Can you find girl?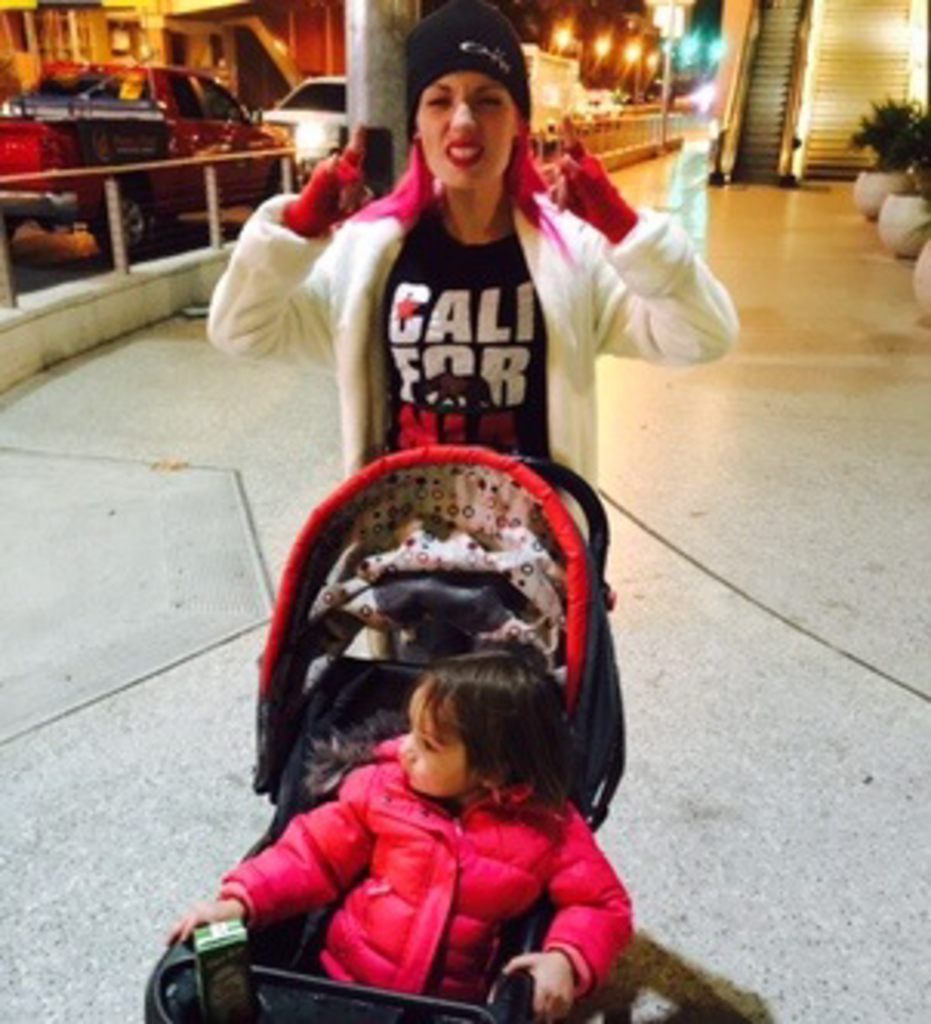
Yes, bounding box: 163,645,638,1018.
